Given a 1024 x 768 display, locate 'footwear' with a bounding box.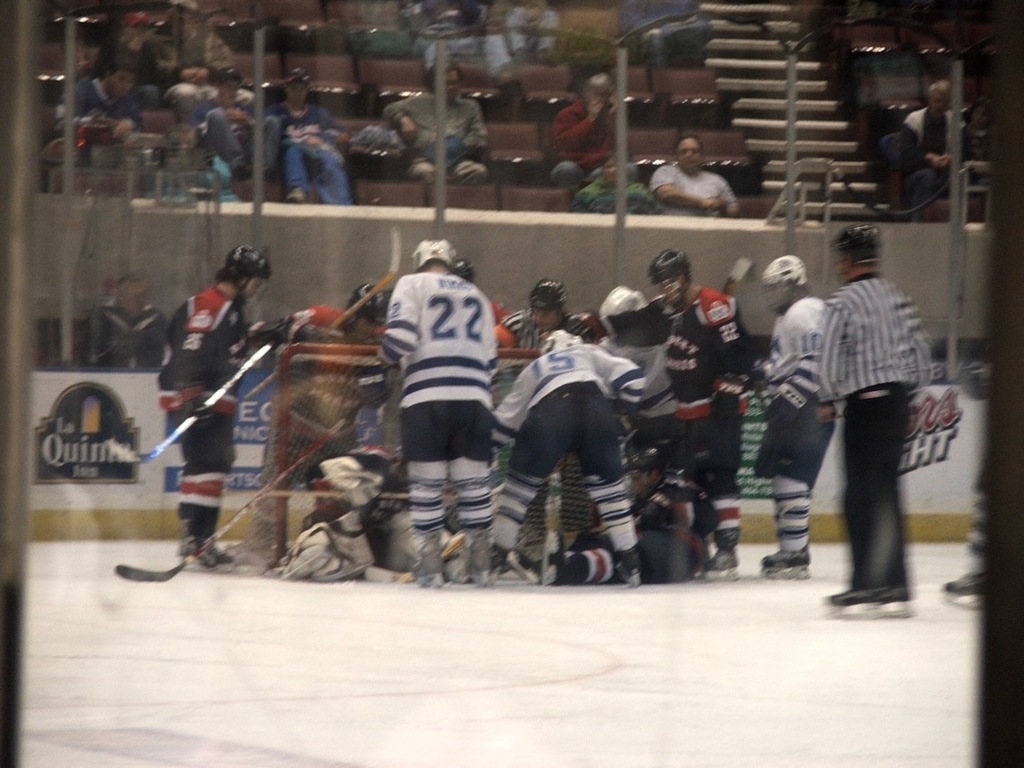
Located: x1=763, y1=549, x2=809, y2=569.
